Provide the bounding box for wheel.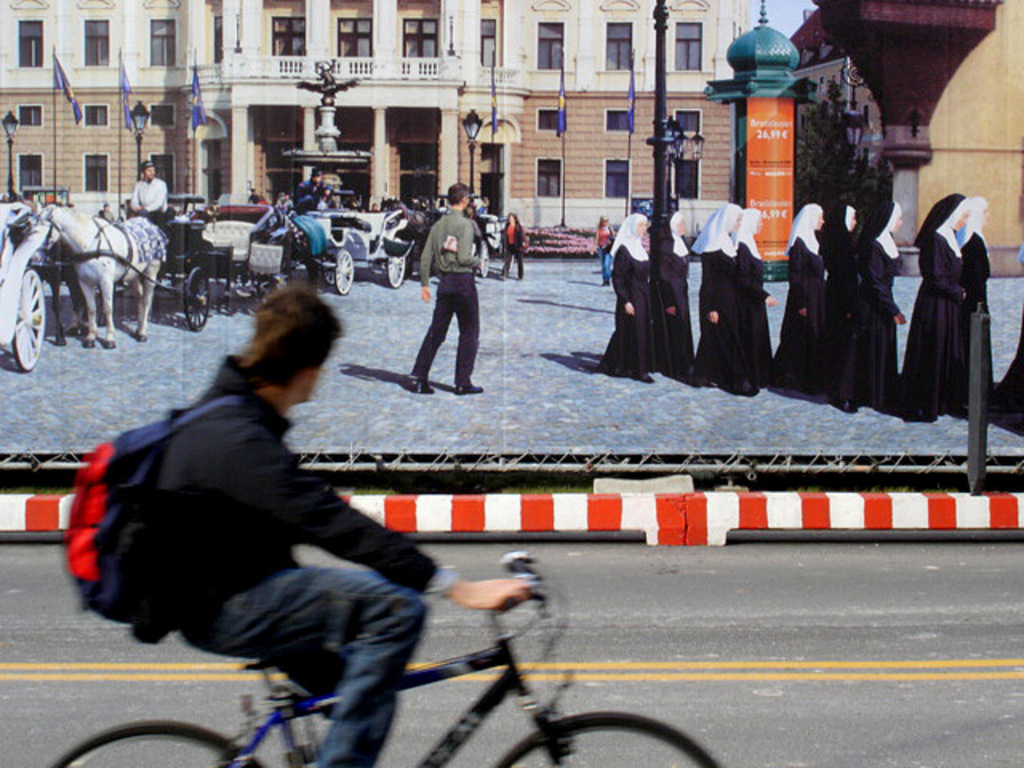
x1=478 y1=243 x2=485 y2=272.
